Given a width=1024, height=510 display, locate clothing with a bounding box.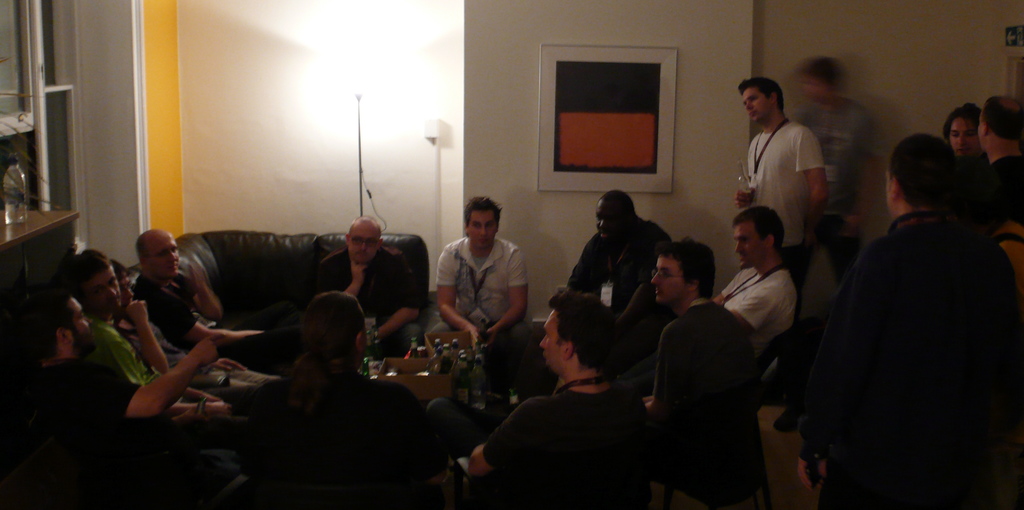
Located: bbox=(716, 258, 797, 333).
